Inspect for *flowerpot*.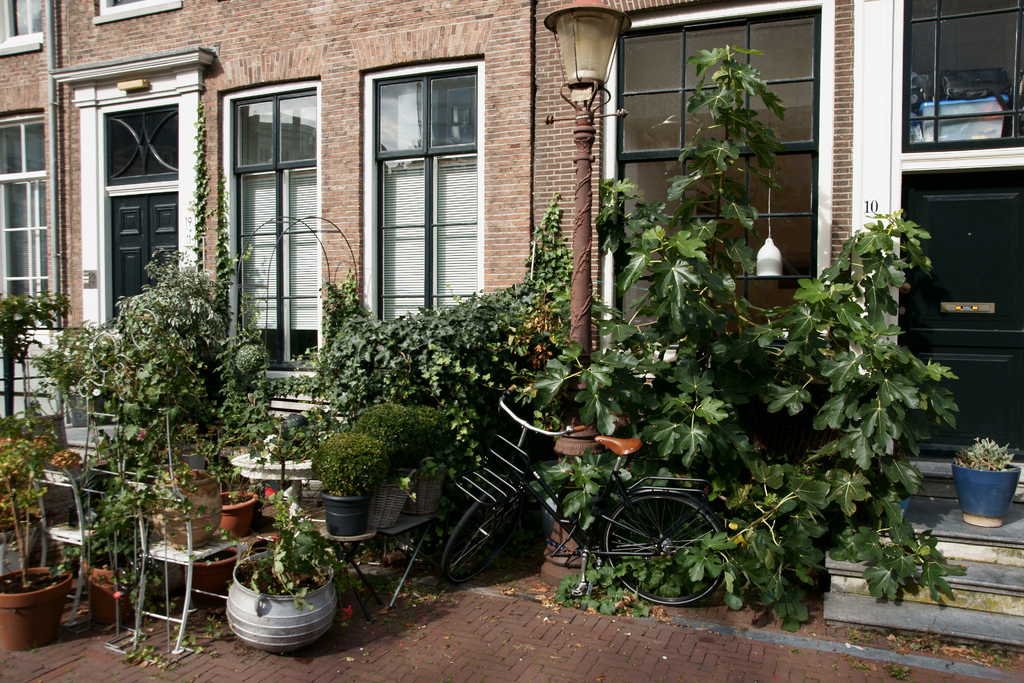
Inspection: (223,535,335,662).
